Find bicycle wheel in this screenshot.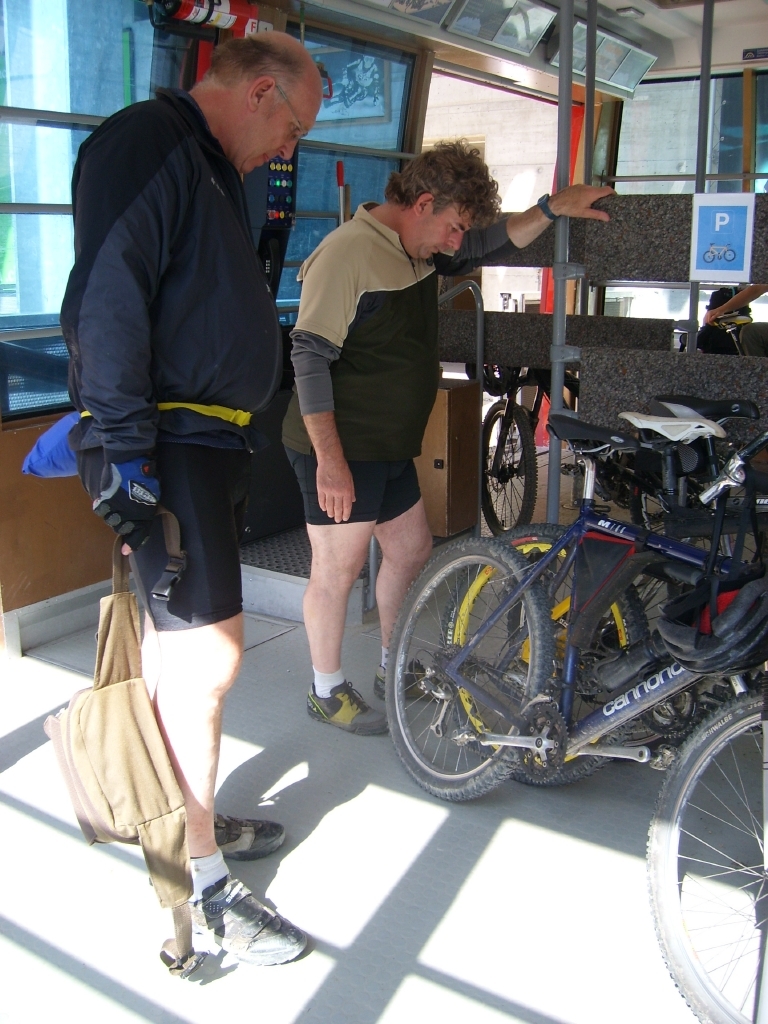
The bounding box for bicycle wheel is [x1=441, y1=519, x2=652, y2=788].
